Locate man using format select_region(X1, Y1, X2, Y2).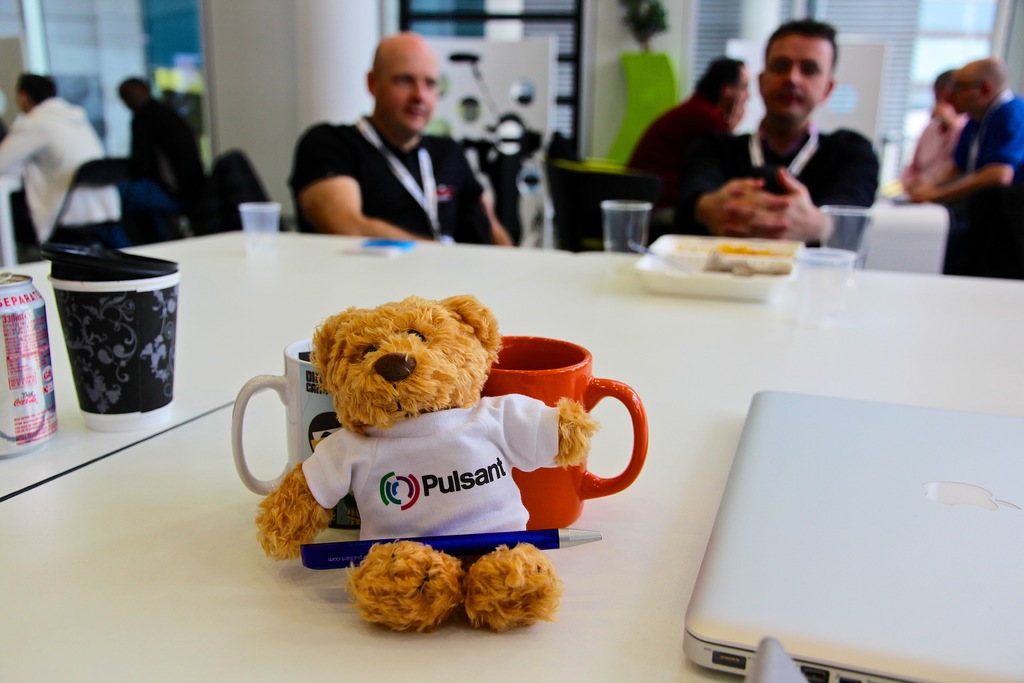
select_region(908, 53, 1023, 283).
